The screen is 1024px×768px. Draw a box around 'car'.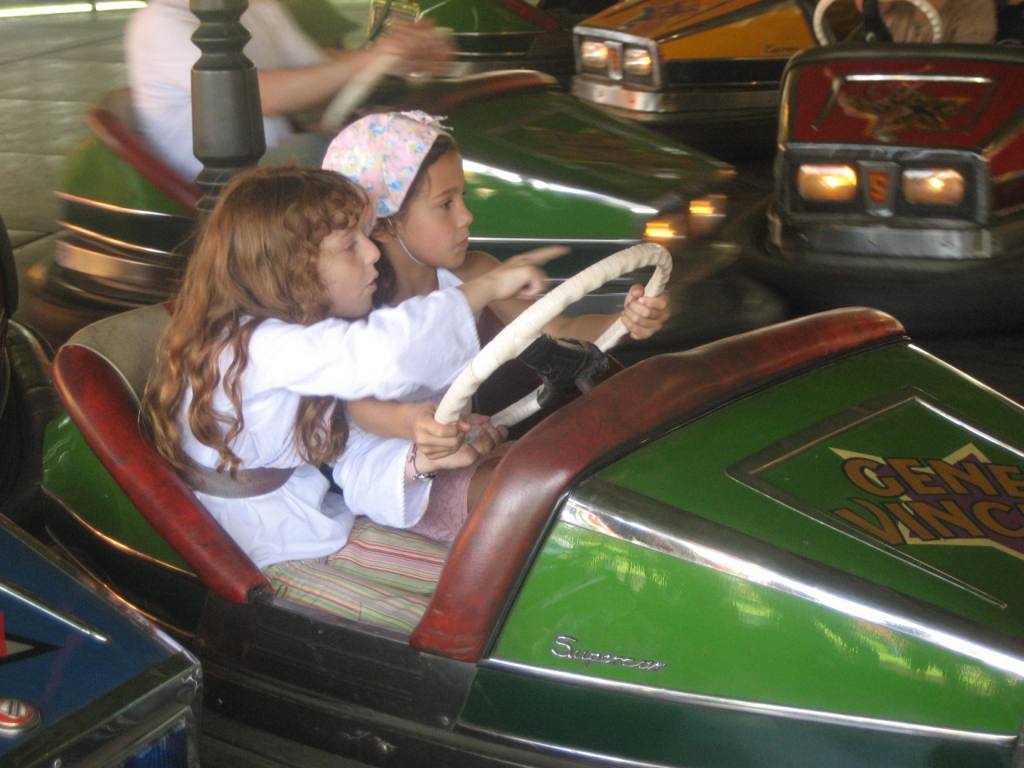
box(36, 294, 1023, 767).
